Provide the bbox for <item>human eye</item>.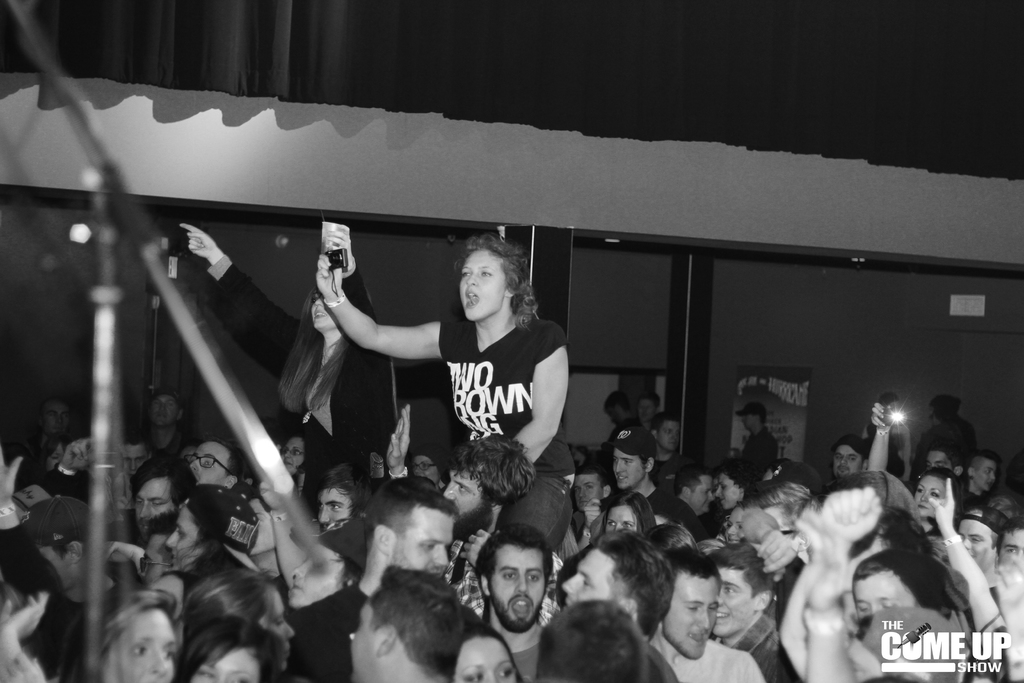
bbox(666, 427, 675, 431).
